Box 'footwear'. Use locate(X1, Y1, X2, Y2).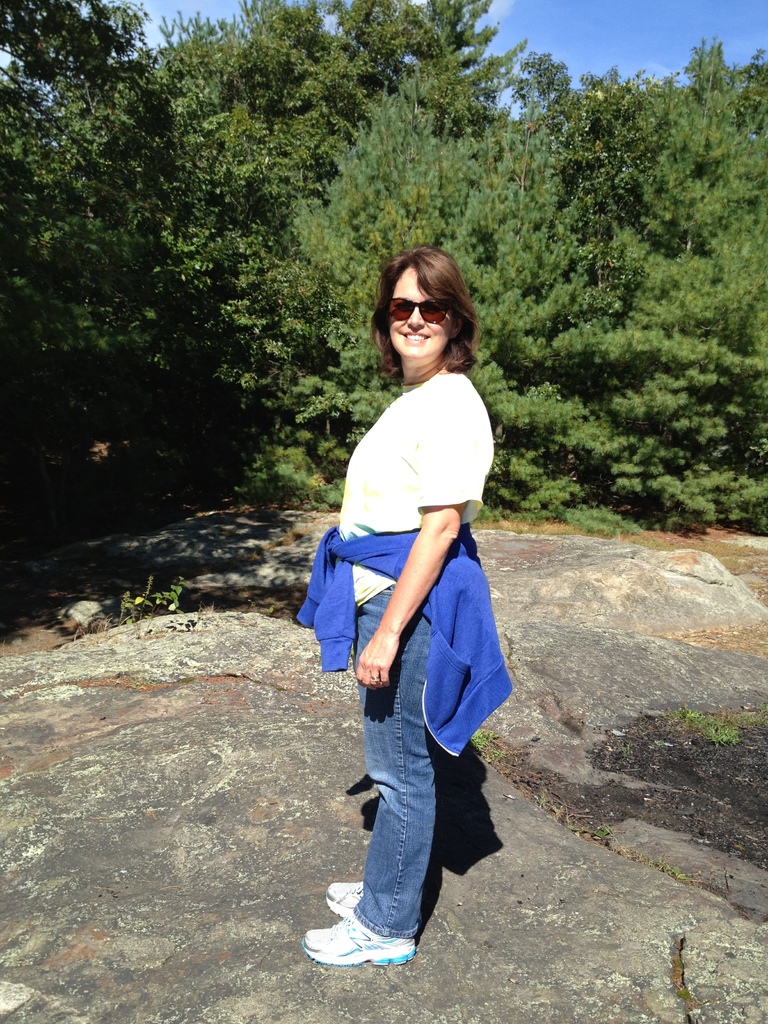
locate(296, 908, 417, 963).
